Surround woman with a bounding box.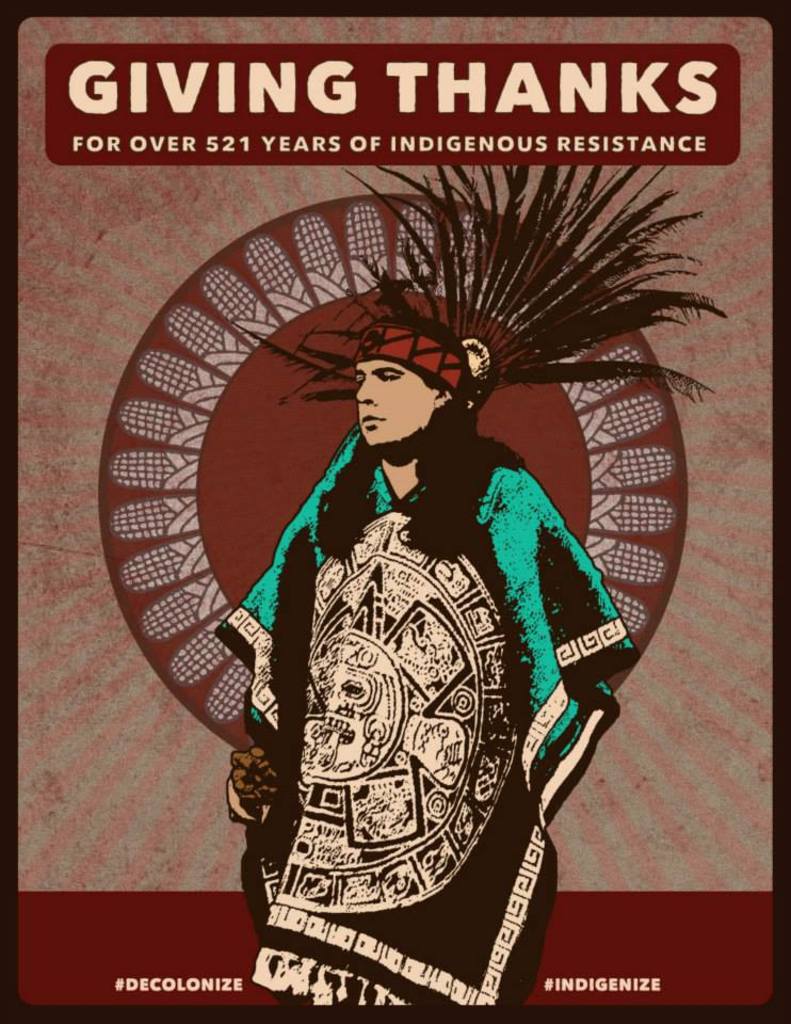
detection(224, 311, 637, 1007).
